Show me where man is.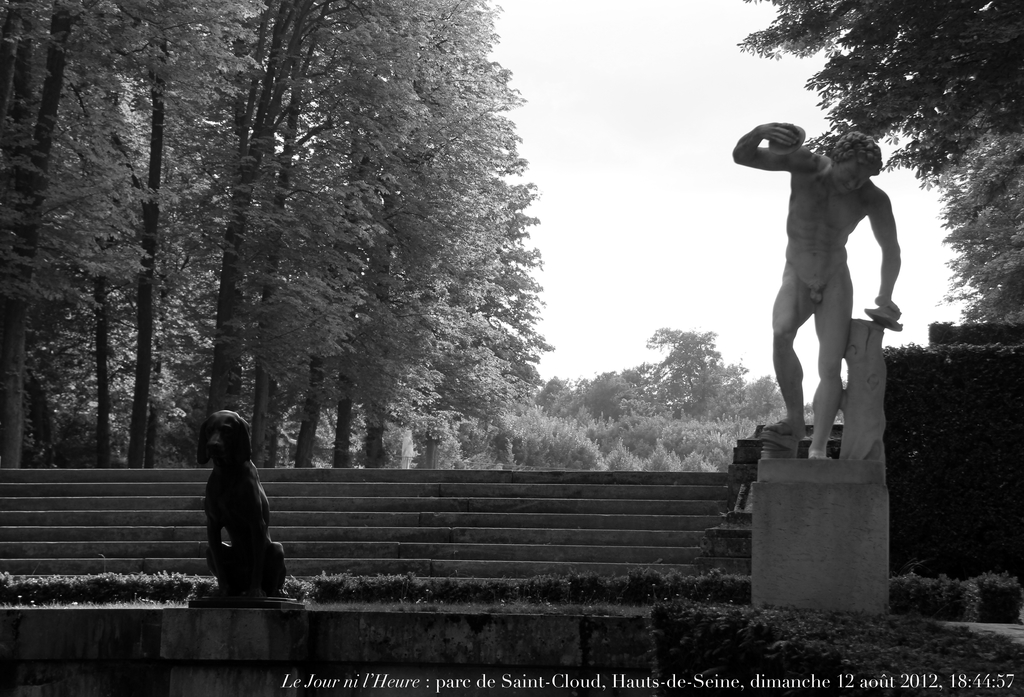
man is at [732, 122, 900, 459].
